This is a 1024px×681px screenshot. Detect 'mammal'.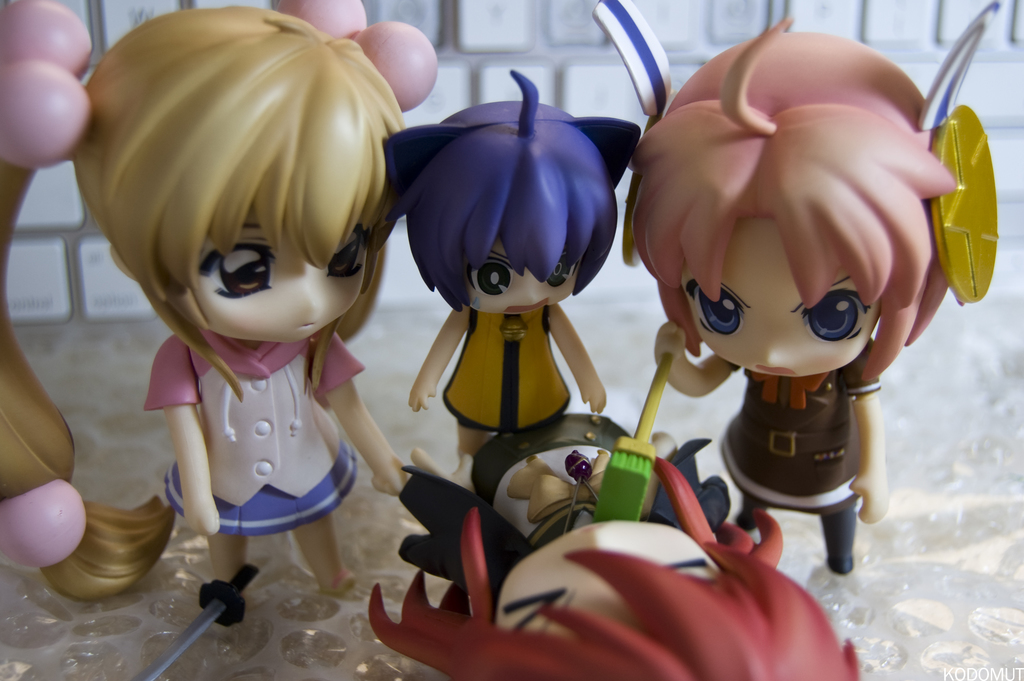
382,70,641,457.
